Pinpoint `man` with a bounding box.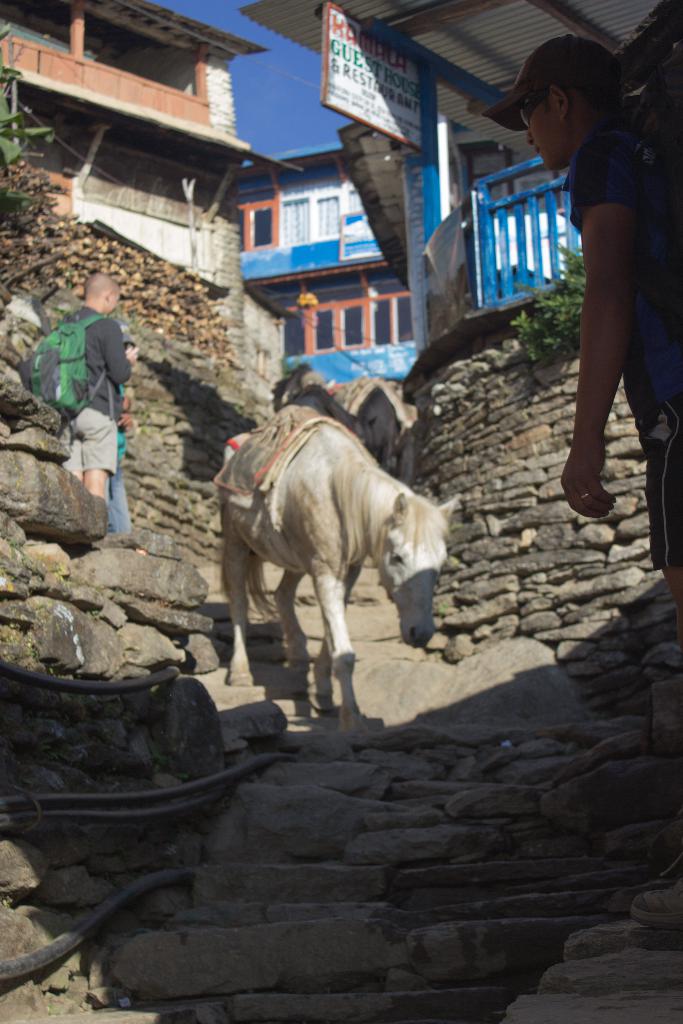
62/267/142/497.
